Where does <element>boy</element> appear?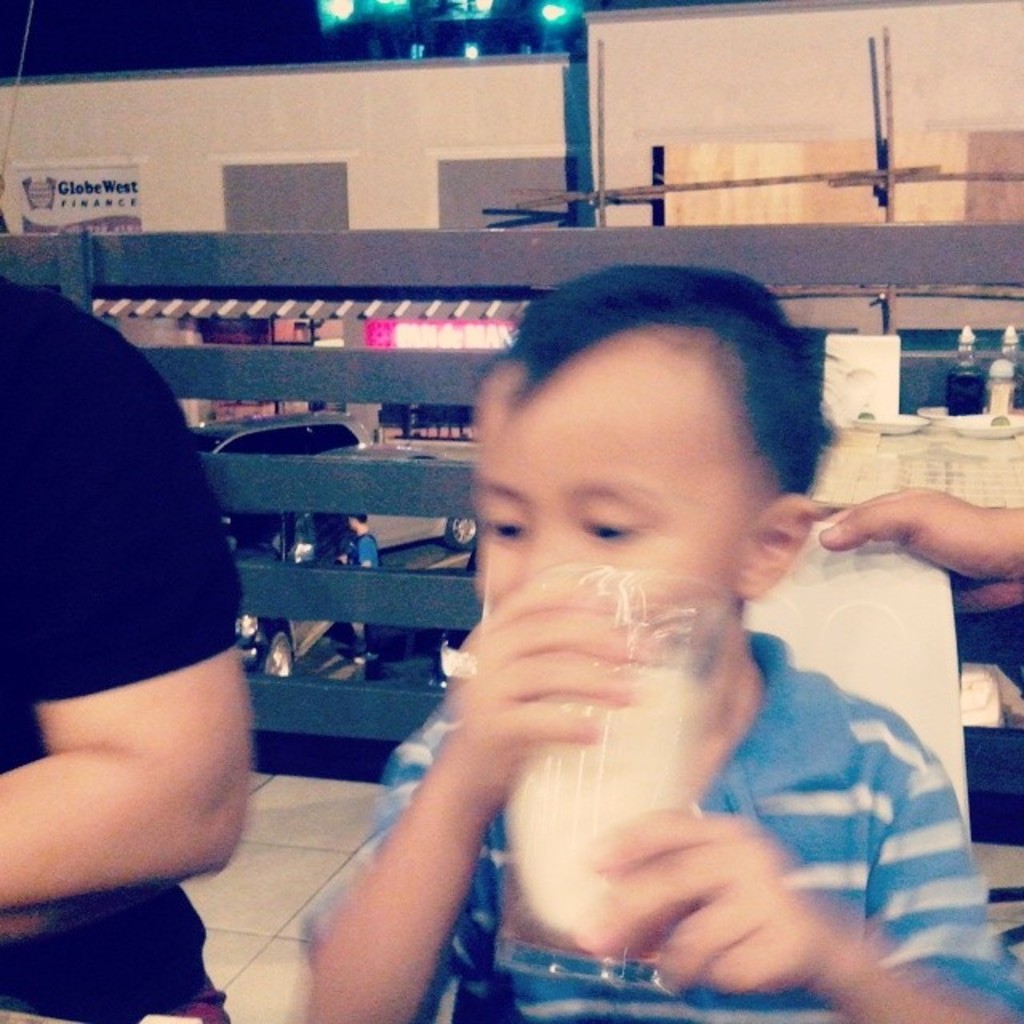
Appears at locate(278, 243, 968, 1005).
